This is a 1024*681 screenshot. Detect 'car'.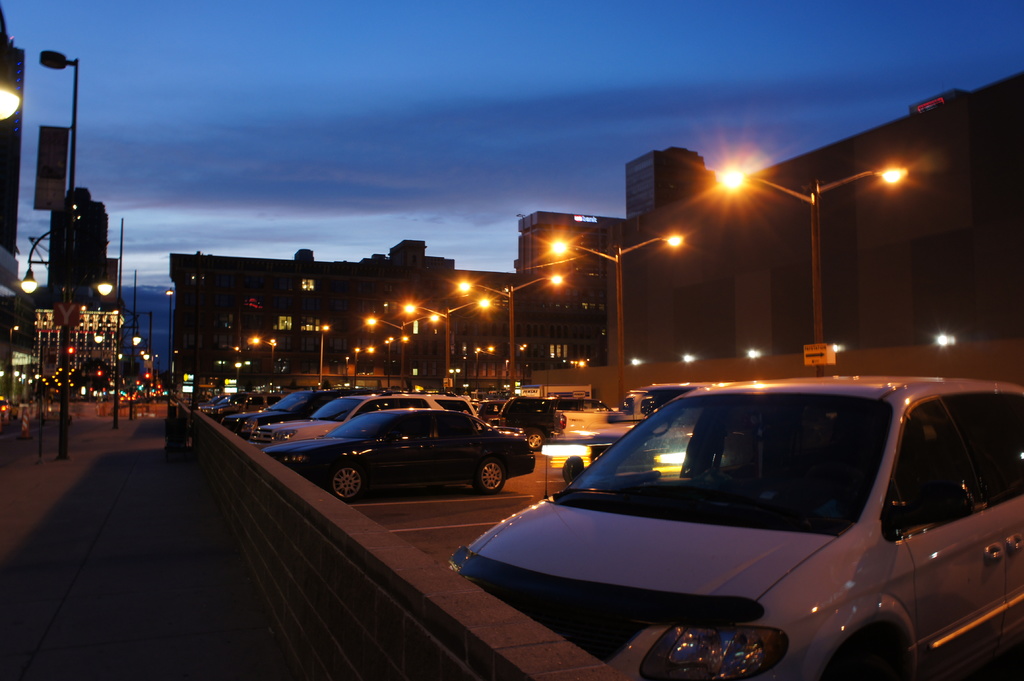
l=216, t=385, r=355, b=440.
